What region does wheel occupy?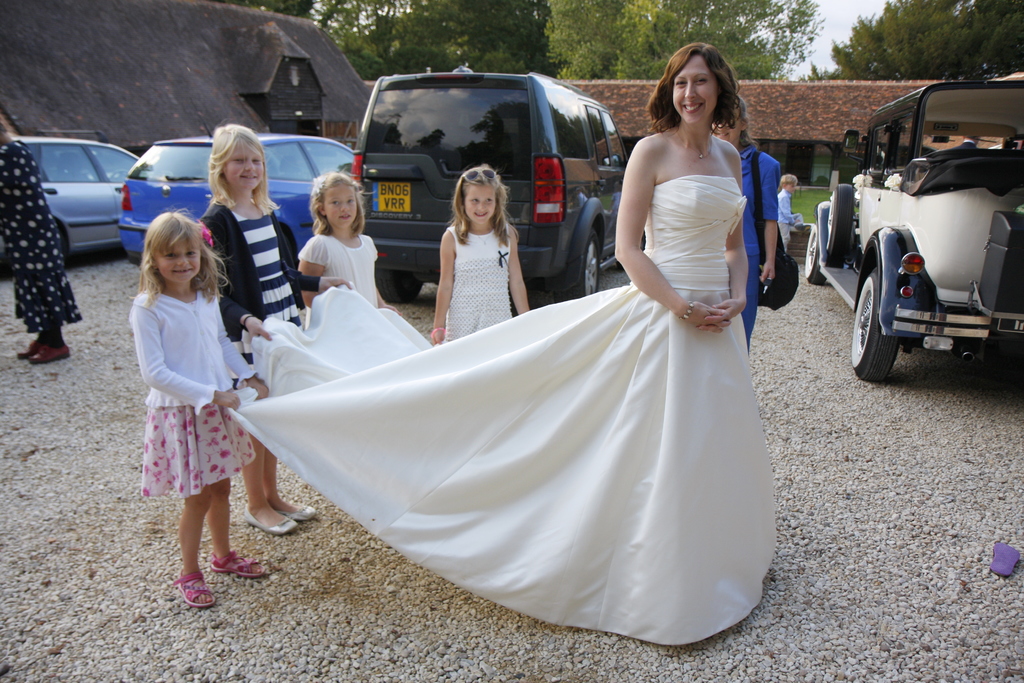
bbox=(804, 220, 826, 288).
